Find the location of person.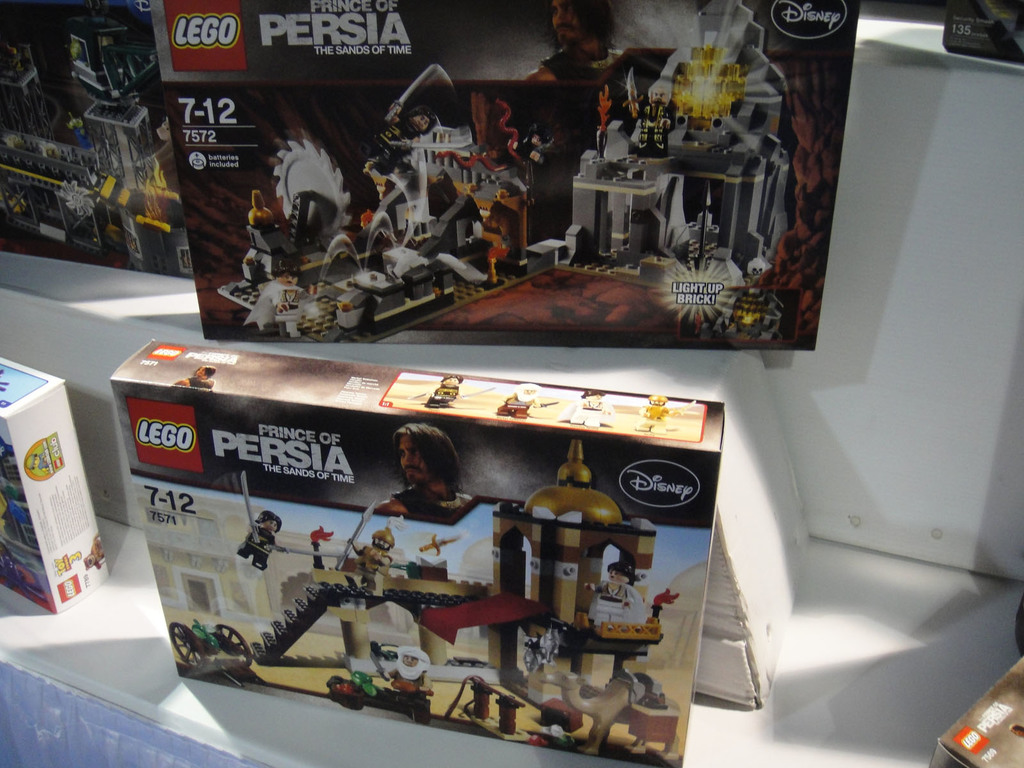
Location: bbox=(163, 360, 218, 393).
